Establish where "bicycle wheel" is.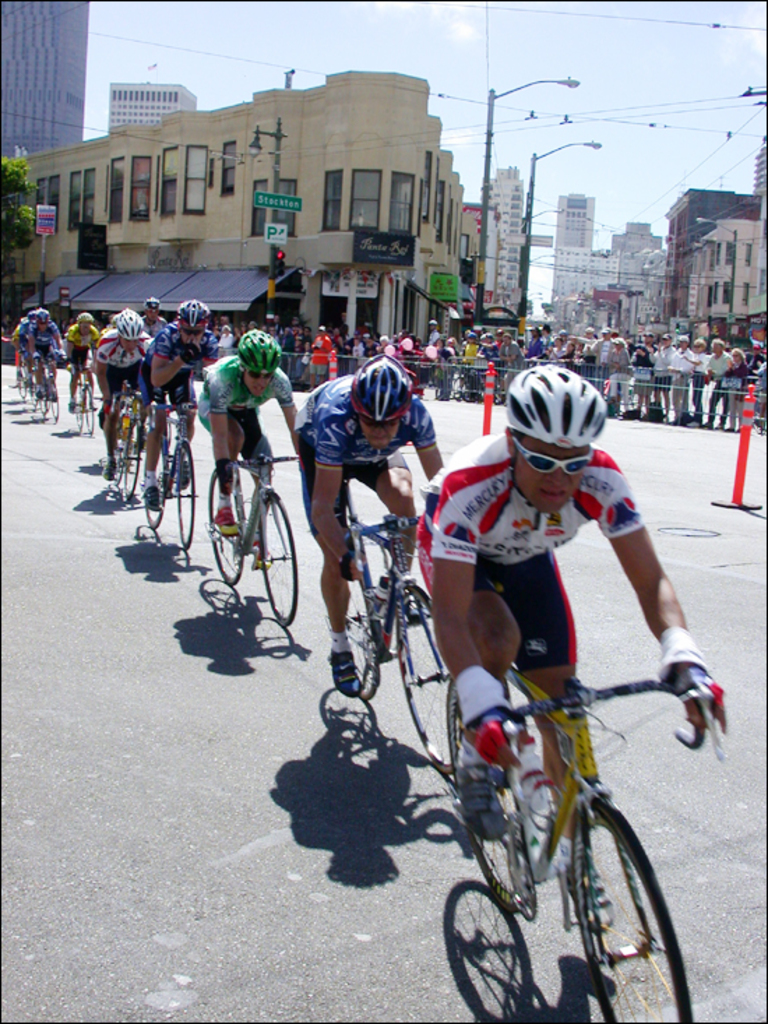
Established at {"x1": 123, "y1": 418, "x2": 137, "y2": 497}.
